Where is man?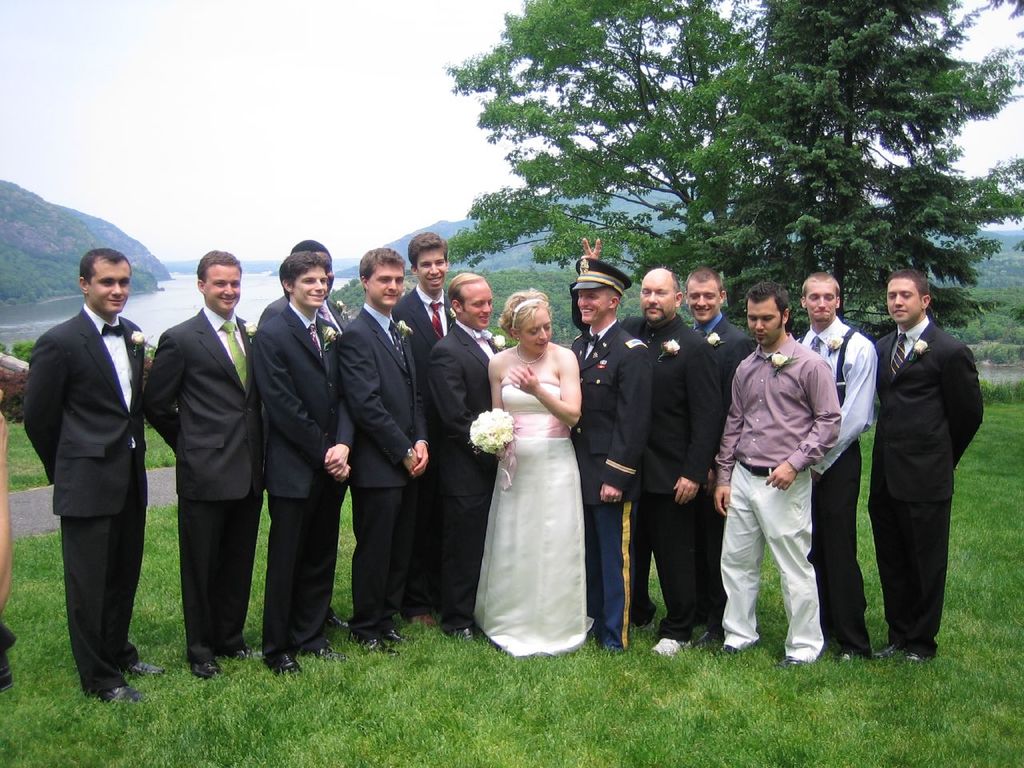
{"left": 255, "top": 235, "right": 346, "bottom": 355}.
